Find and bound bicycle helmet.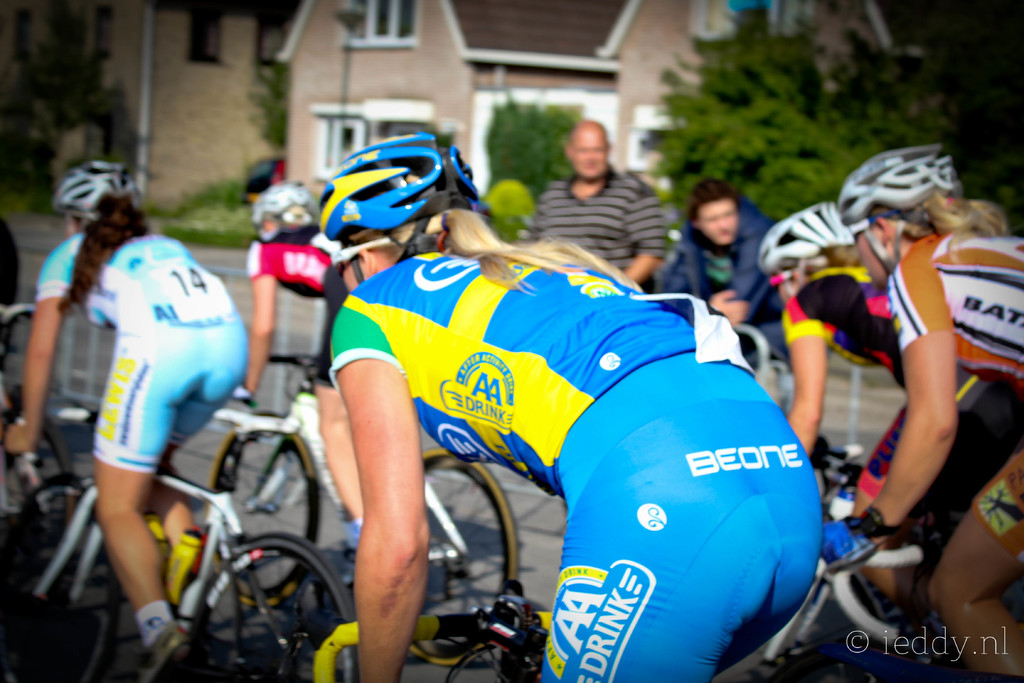
Bound: bbox=[753, 195, 860, 298].
